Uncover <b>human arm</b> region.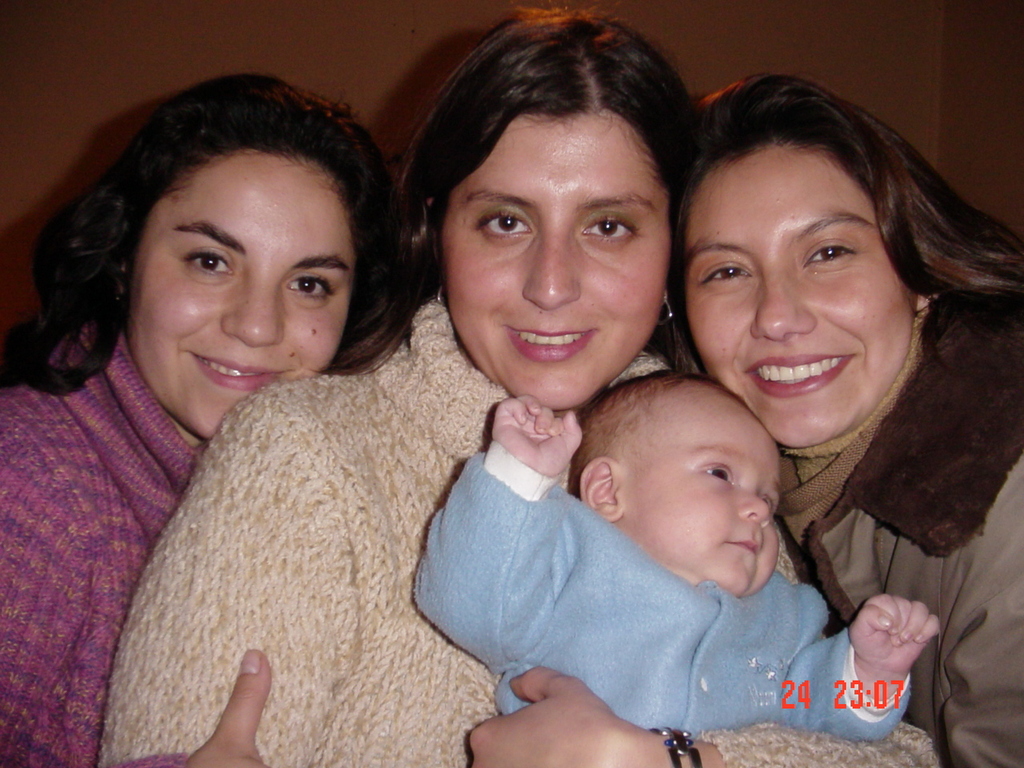
Uncovered: locate(466, 646, 947, 767).
